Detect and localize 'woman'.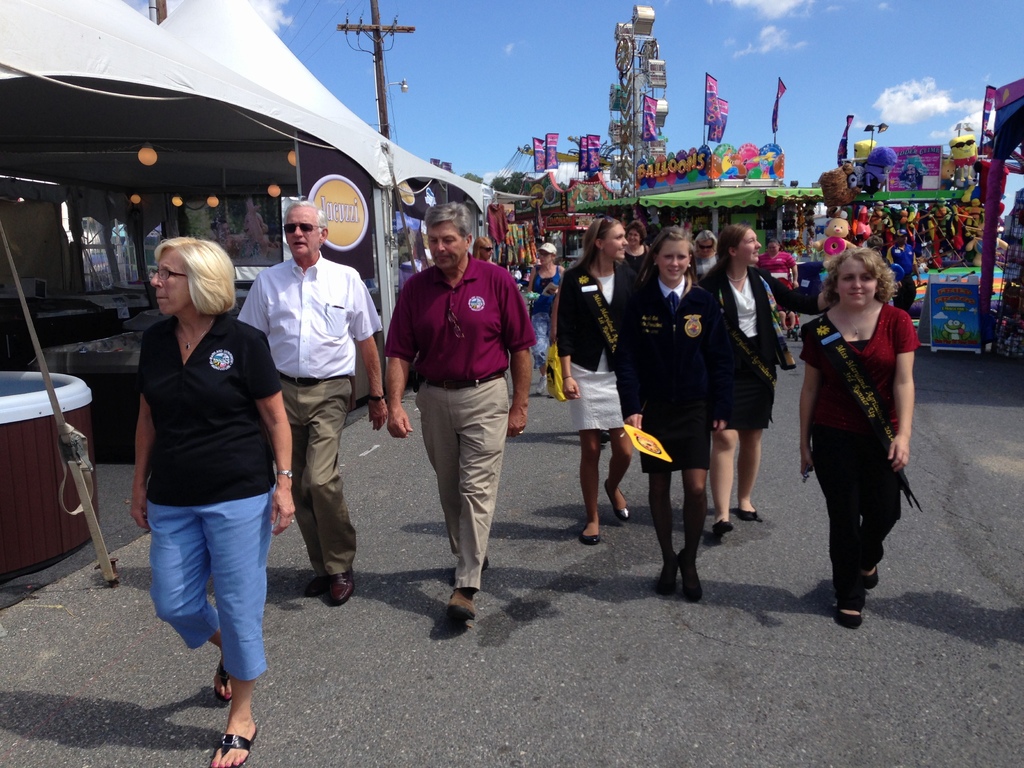
Localized at bbox(755, 239, 801, 332).
